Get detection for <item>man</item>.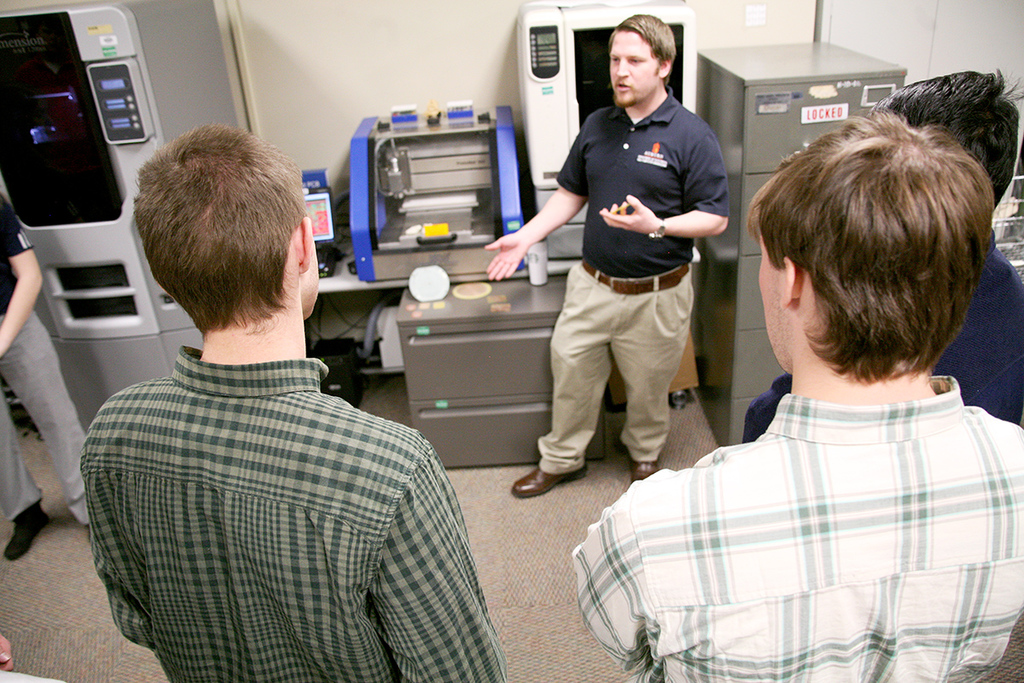
Detection: Rect(573, 112, 1023, 682).
